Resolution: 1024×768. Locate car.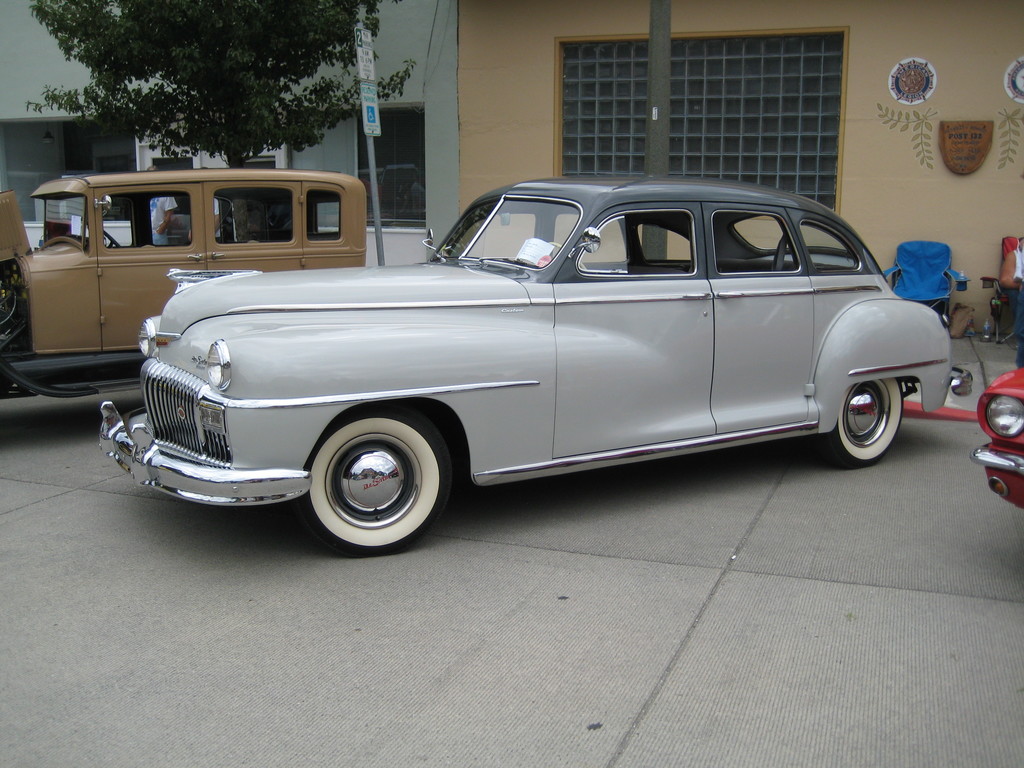
<box>969,362,1023,511</box>.
